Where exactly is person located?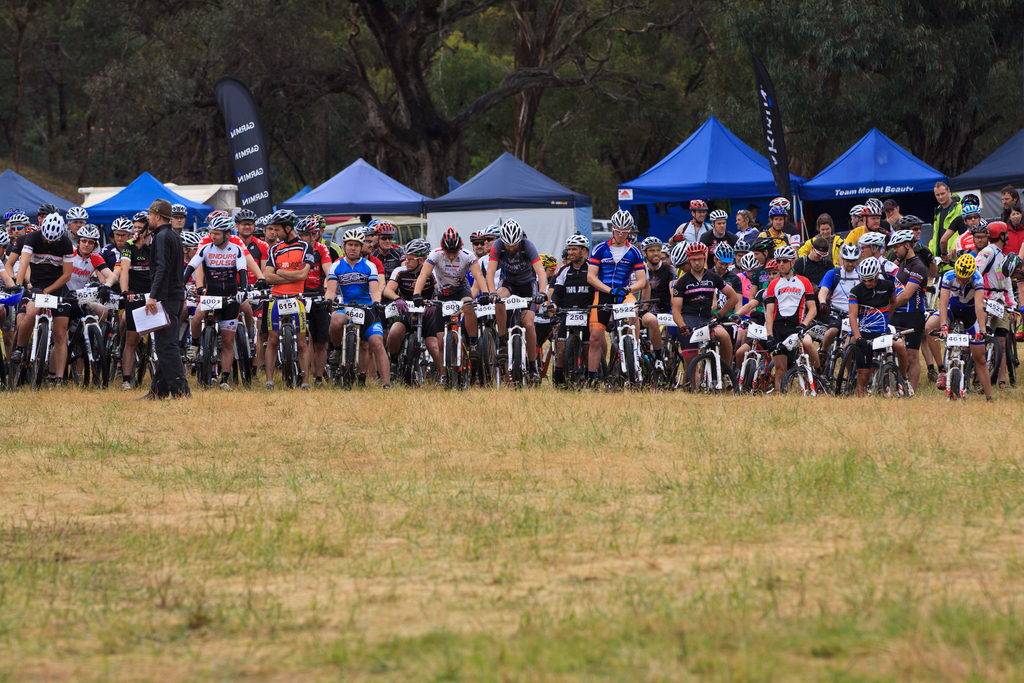
Its bounding box is (left=317, top=217, right=396, bottom=378).
